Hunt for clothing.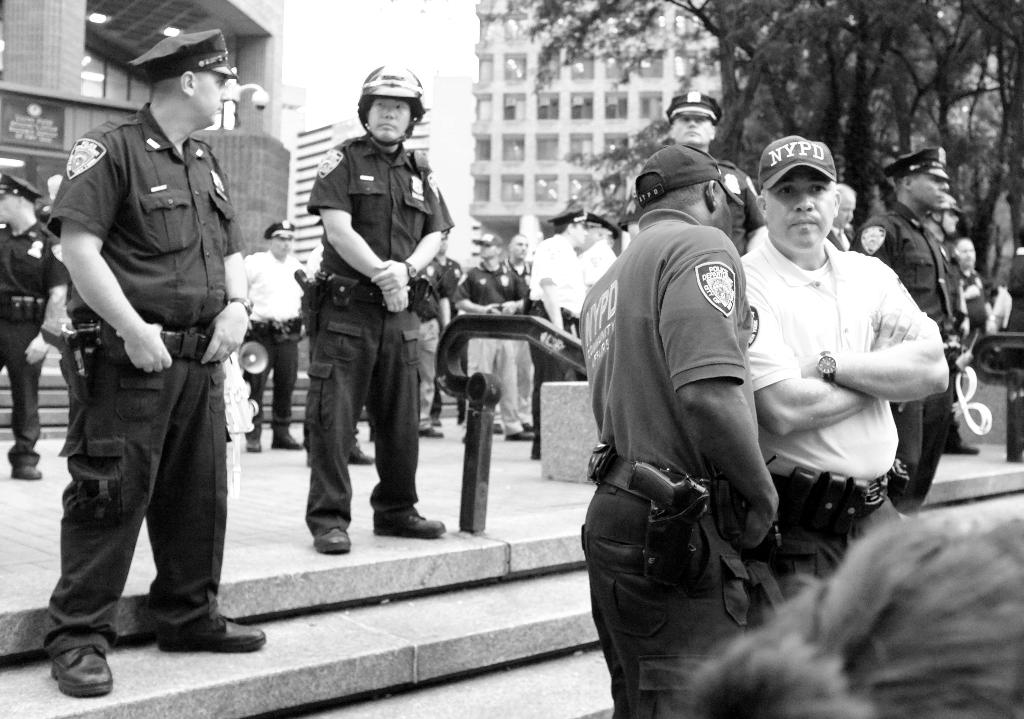
Hunted down at Rect(459, 262, 525, 440).
